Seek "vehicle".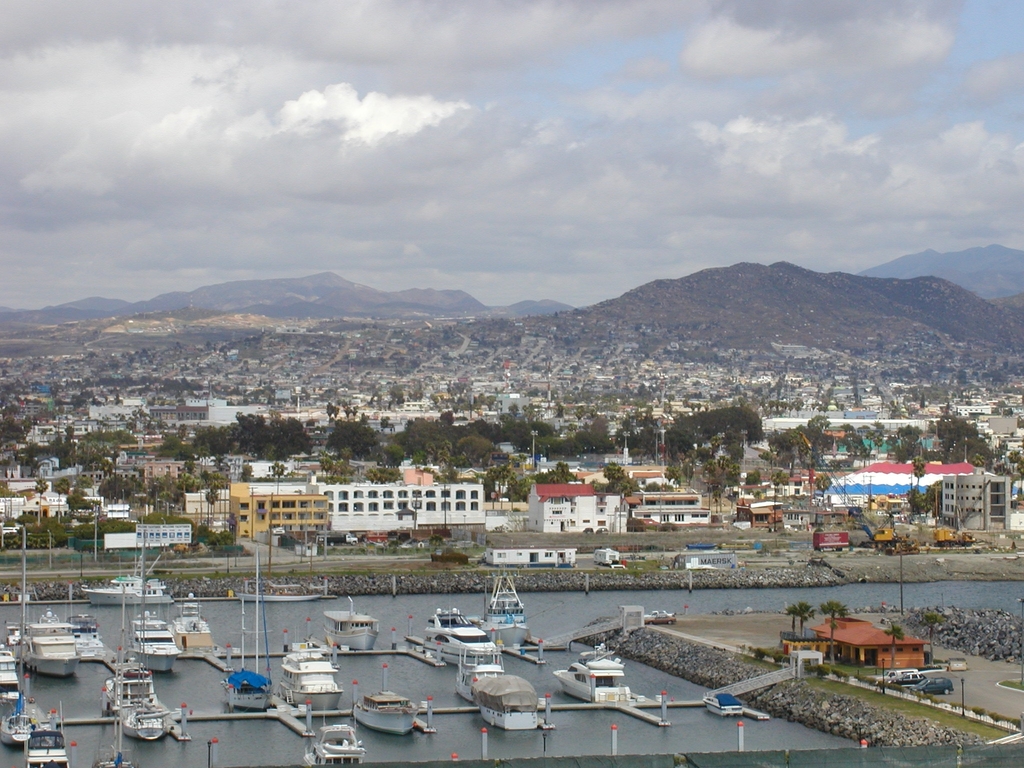
pyautogui.locateOnScreen(884, 668, 922, 692).
